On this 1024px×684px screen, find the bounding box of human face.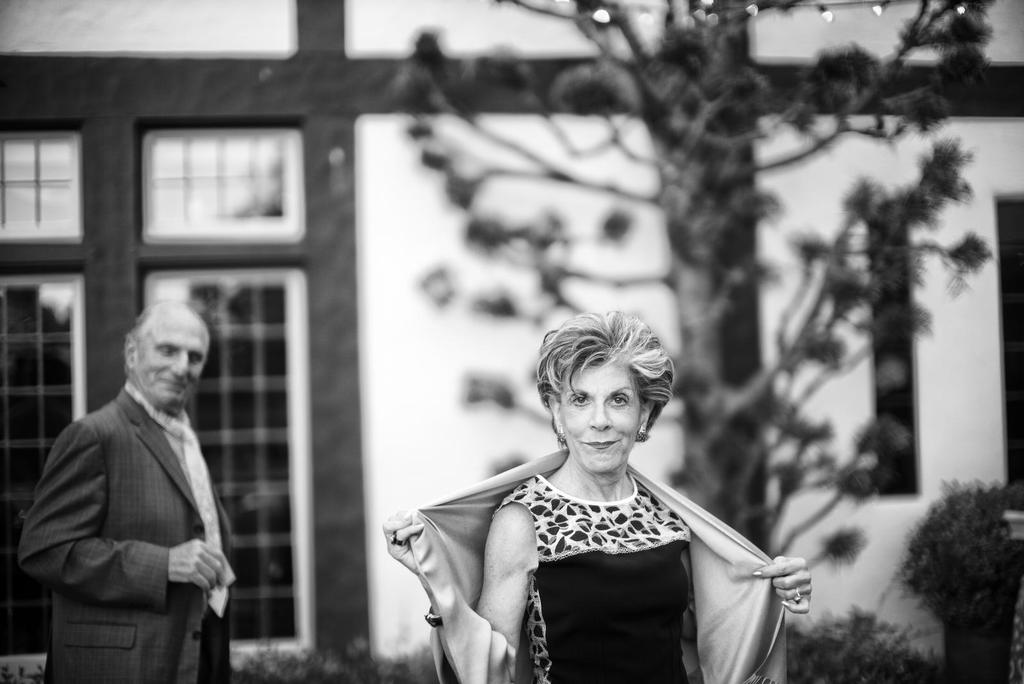
Bounding box: region(559, 368, 646, 477).
